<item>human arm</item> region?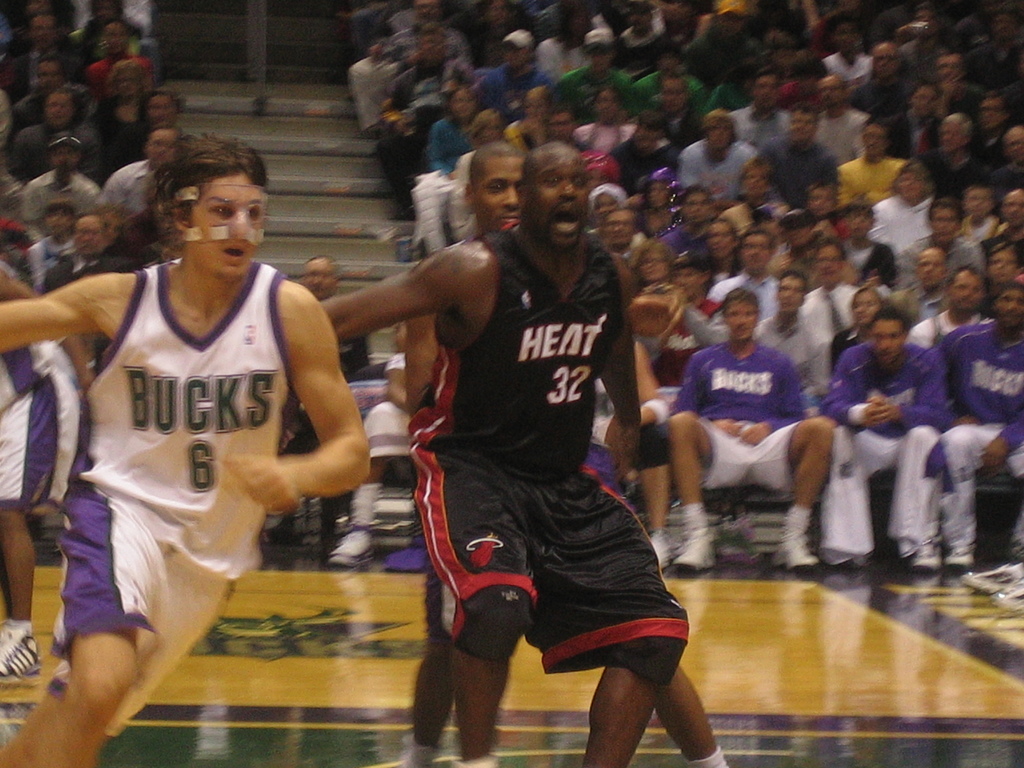
636 289 686 341
